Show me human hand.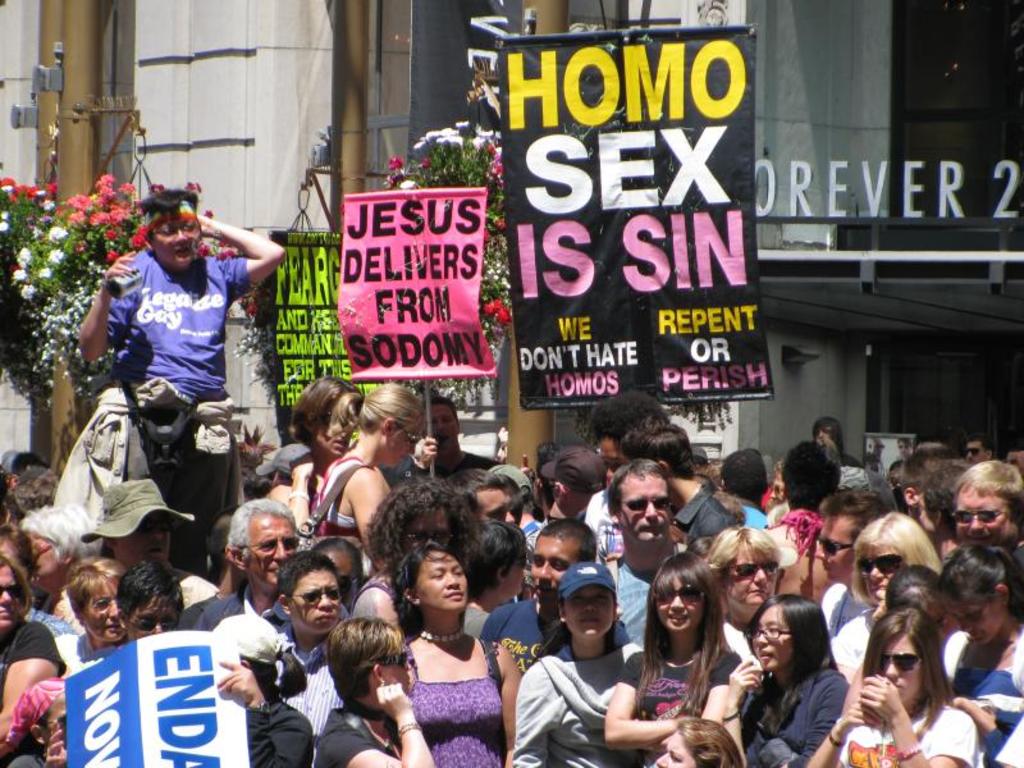
human hand is here: bbox=[413, 436, 438, 468].
